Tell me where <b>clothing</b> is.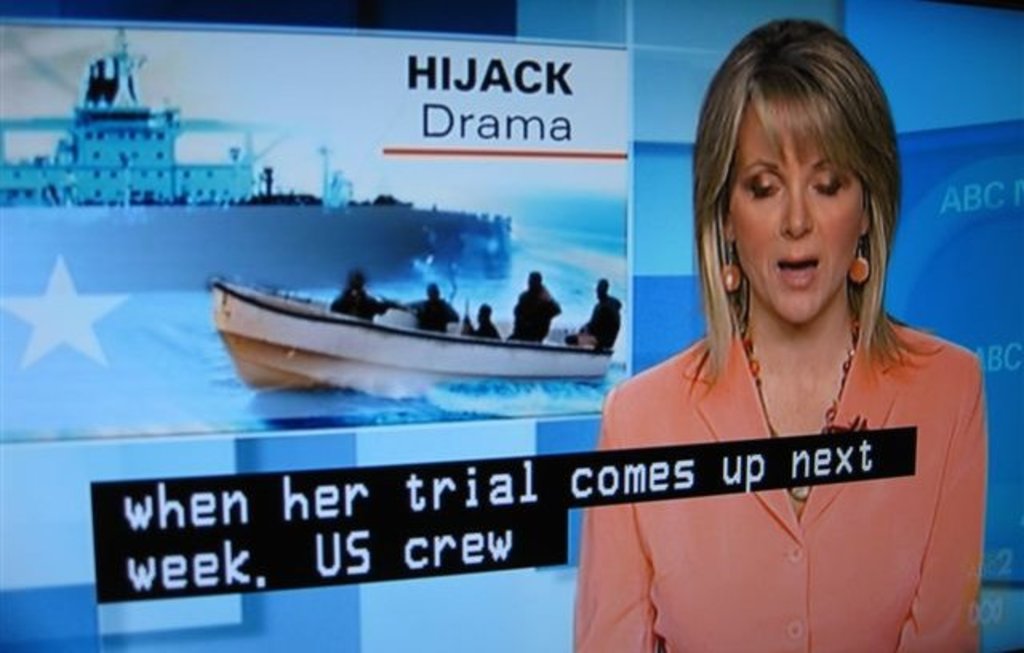
<b>clothing</b> is at (x1=411, y1=294, x2=469, y2=336).
